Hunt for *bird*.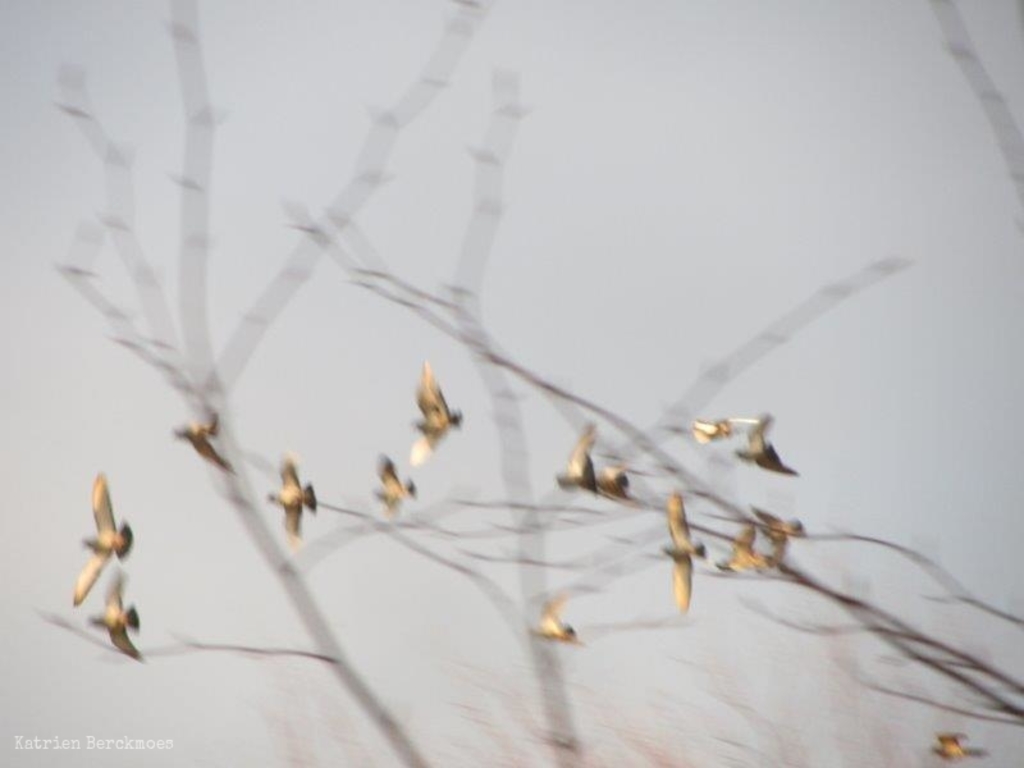
Hunted down at [605, 462, 645, 506].
